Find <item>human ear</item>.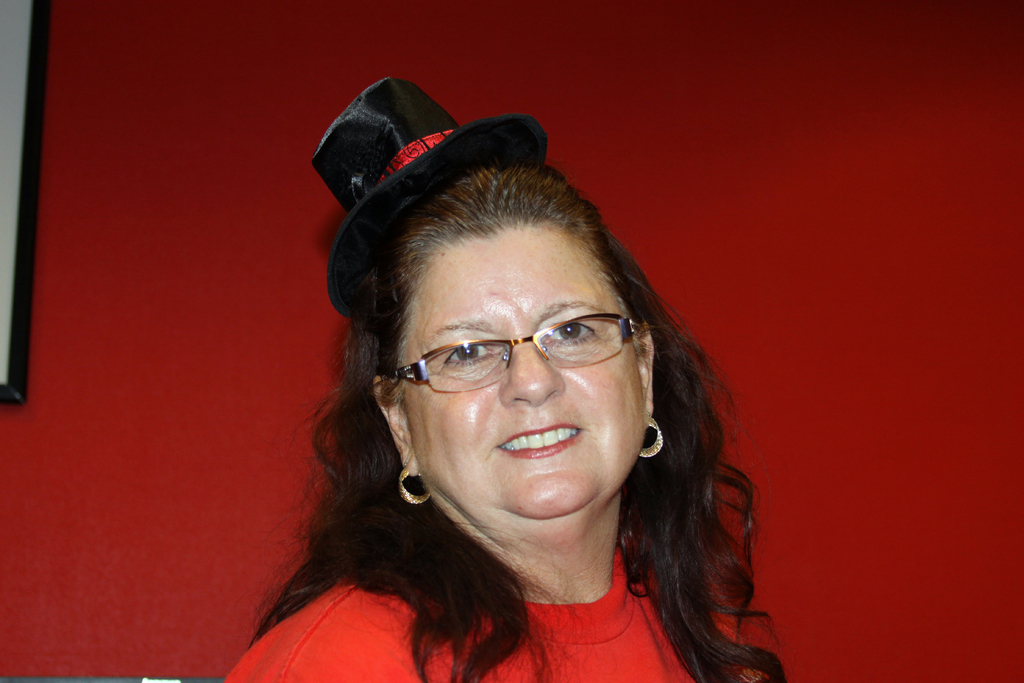
[left=632, top=321, right=656, bottom=421].
